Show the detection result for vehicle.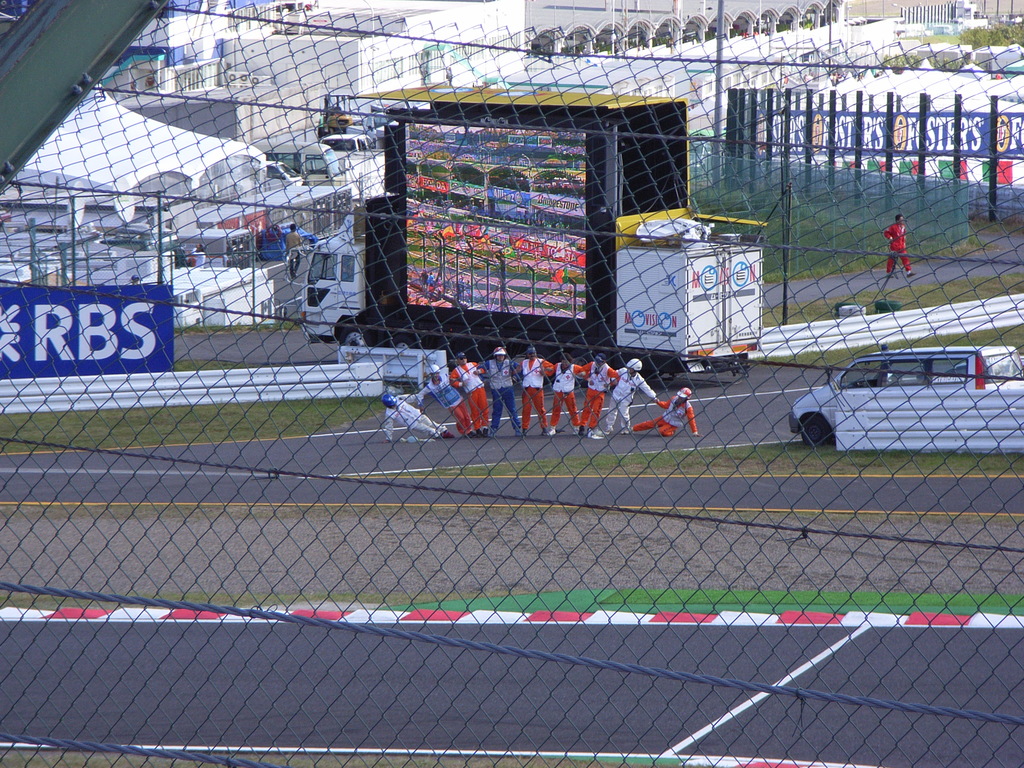
764/331/993/447.
